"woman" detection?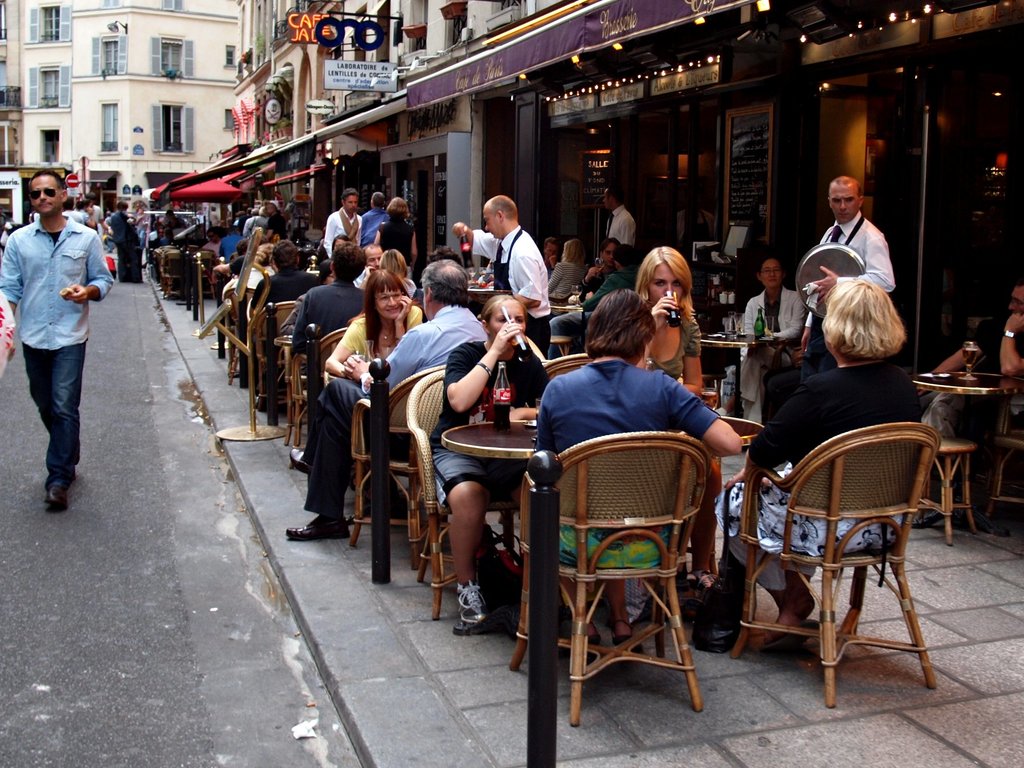
(left=632, top=246, right=705, bottom=393)
